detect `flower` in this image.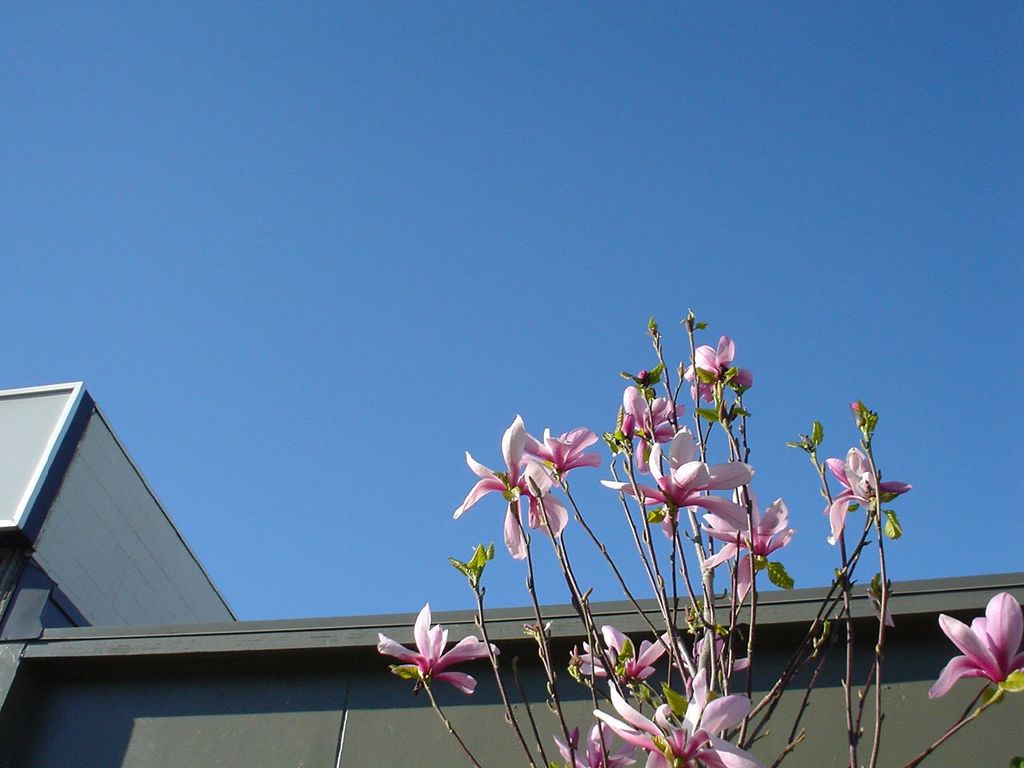
Detection: 685,335,755,404.
